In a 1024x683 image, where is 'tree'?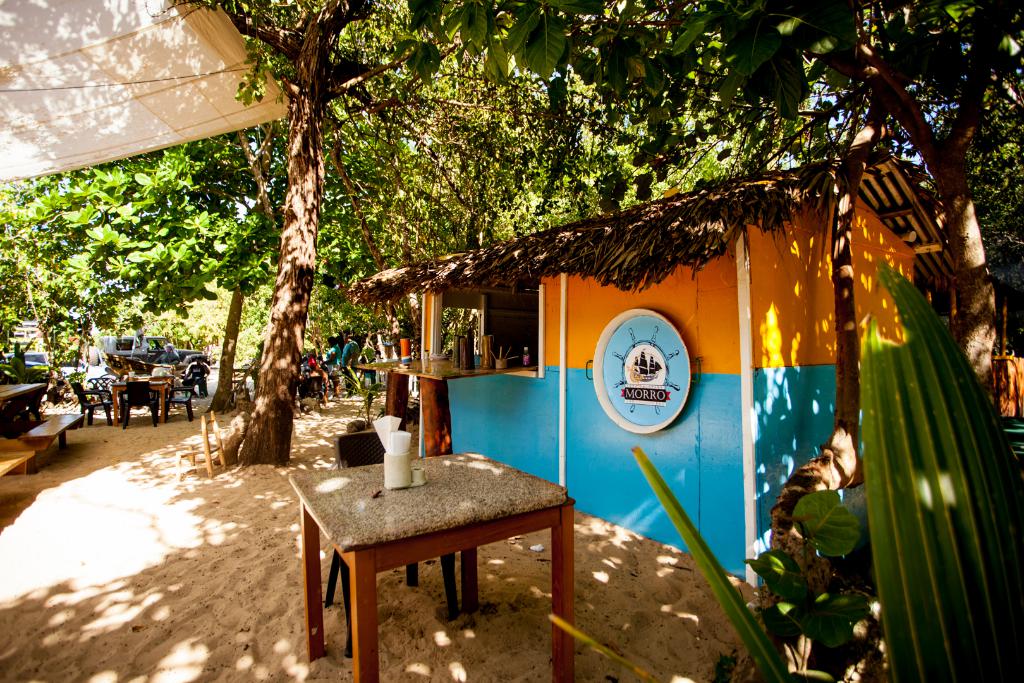
detection(417, 0, 1023, 426).
